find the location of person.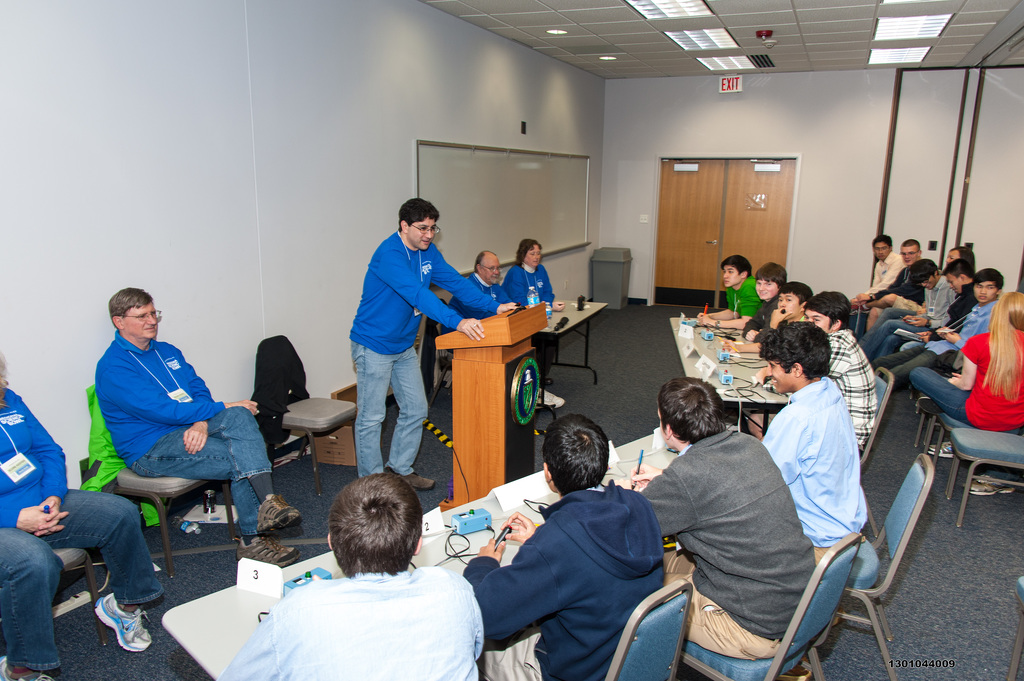
Location: [751,266,789,333].
